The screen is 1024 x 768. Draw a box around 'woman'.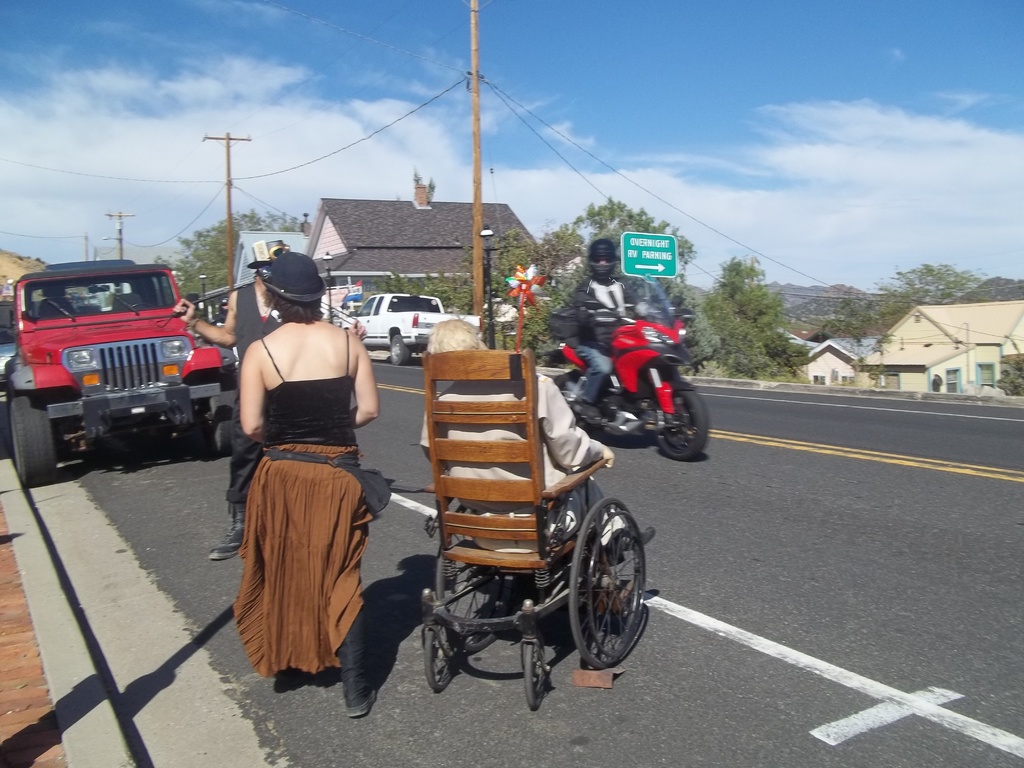
bbox=(234, 253, 385, 723).
